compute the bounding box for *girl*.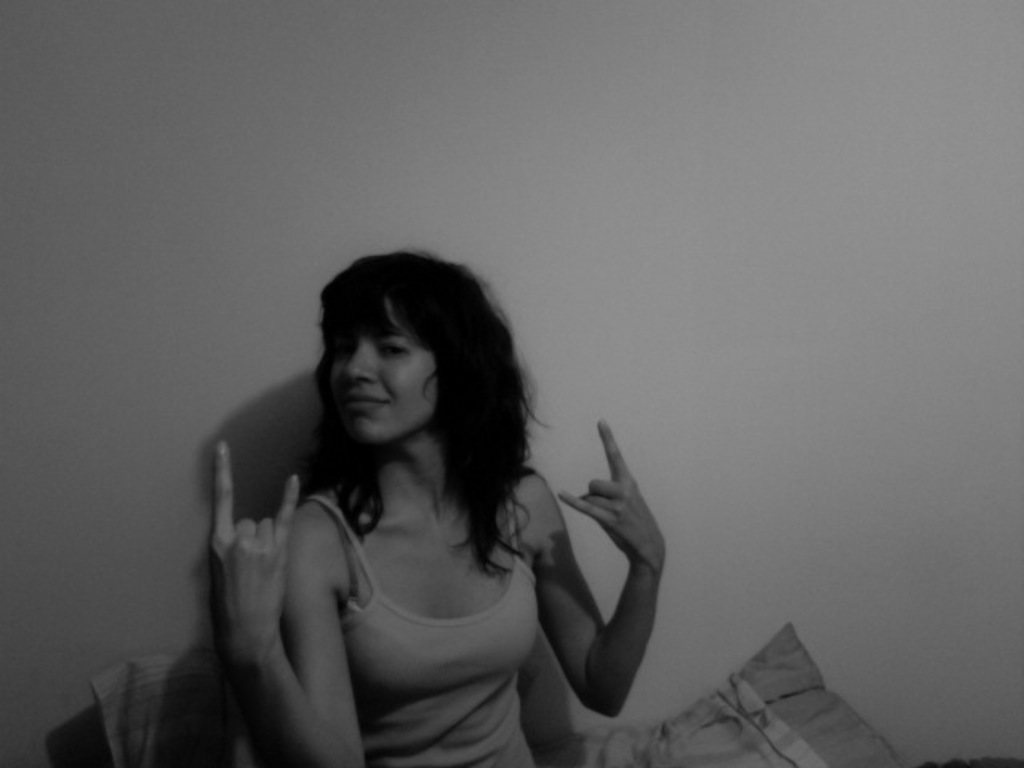
x1=211, y1=250, x2=662, y2=766.
